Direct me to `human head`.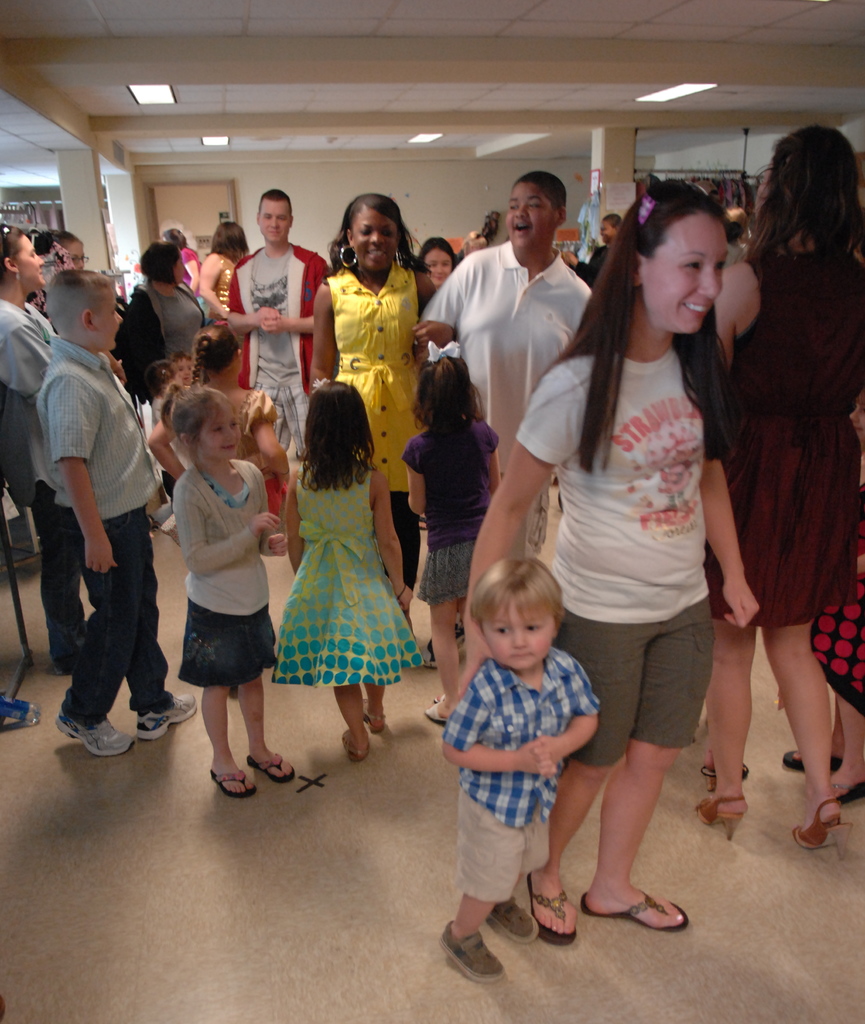
Direction: {"x1": 416, "y1": 232, "x2": 452, "y2": 294}.
